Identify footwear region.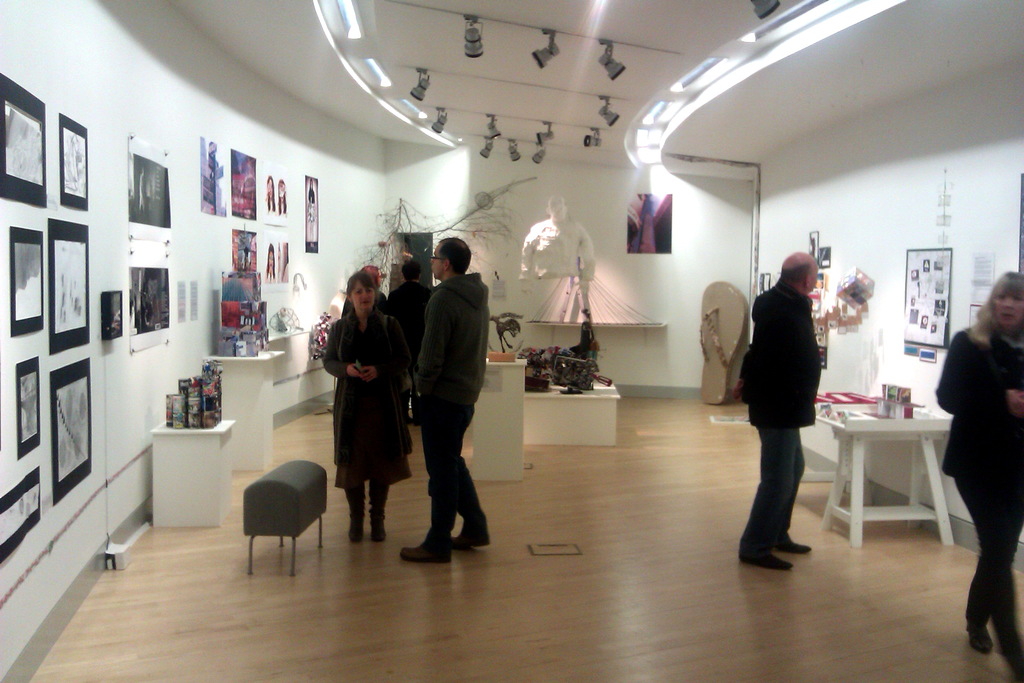
Region: 738/555/794/571.
